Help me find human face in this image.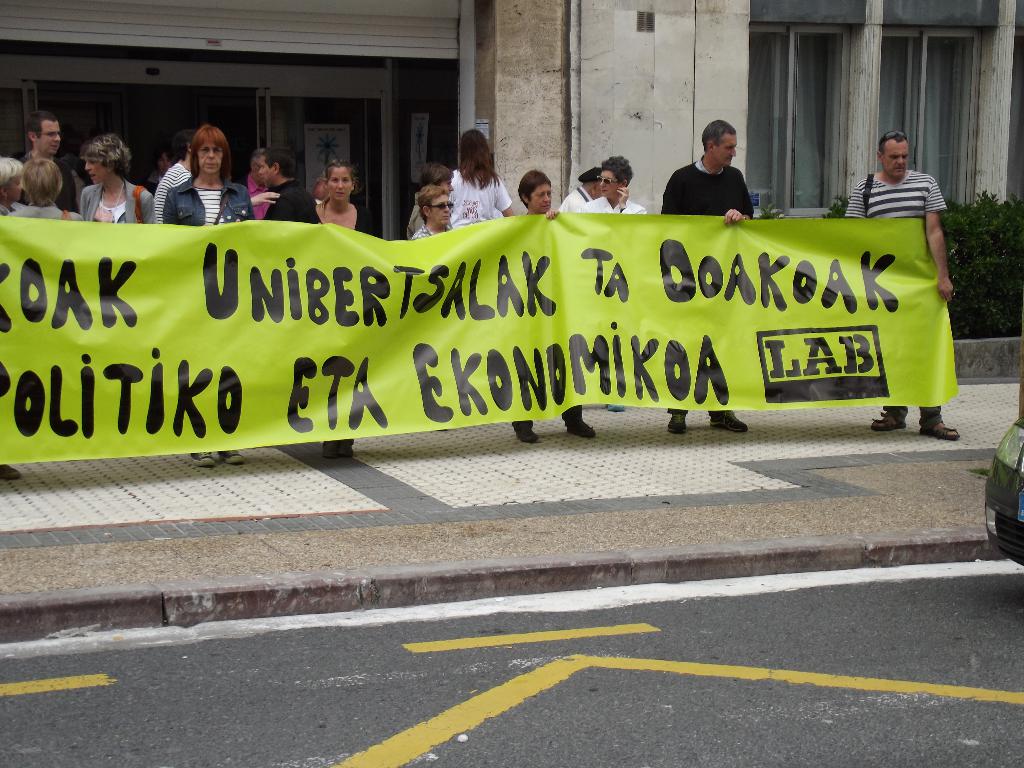
Found it: region(158, 150, 172, 177).
